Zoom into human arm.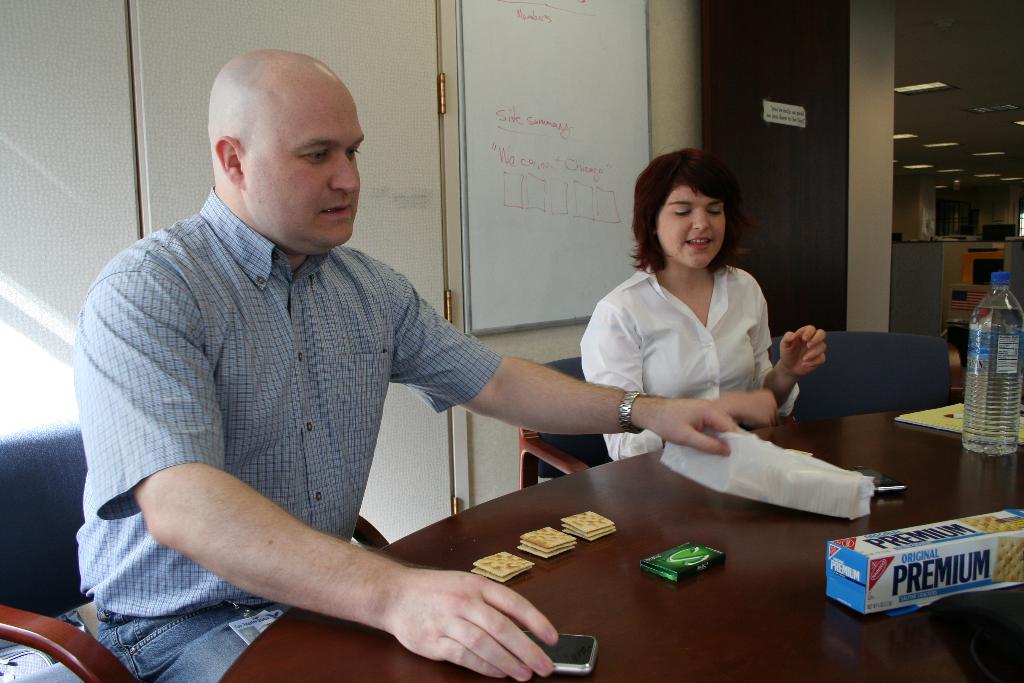
Zoom target: [x1=136, y1=272, x2=560, y2=682].
